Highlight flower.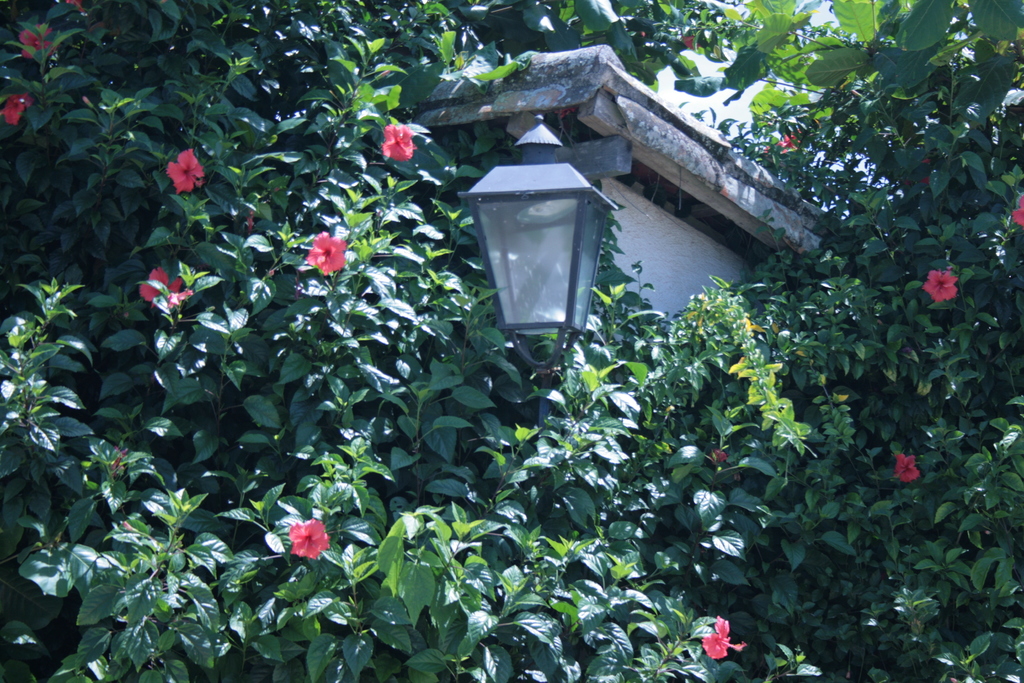
Highlighted region: (x1=780, y1=131, x2=803, y2=147).
